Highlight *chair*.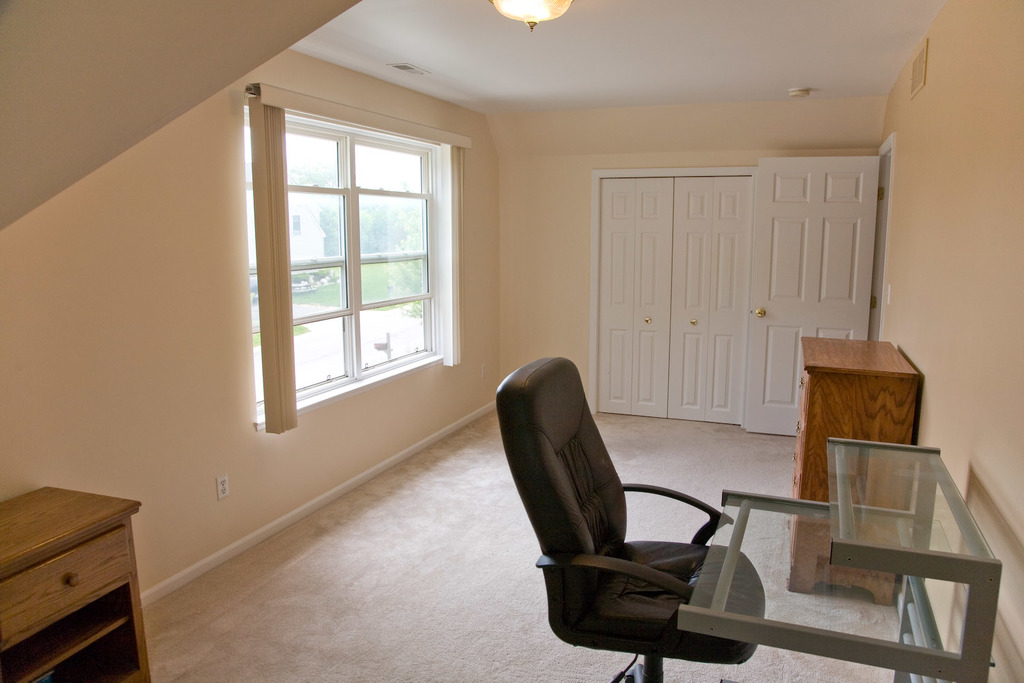
Highlighted region: (x1=498, y1=364, x2=908, y2=669).
